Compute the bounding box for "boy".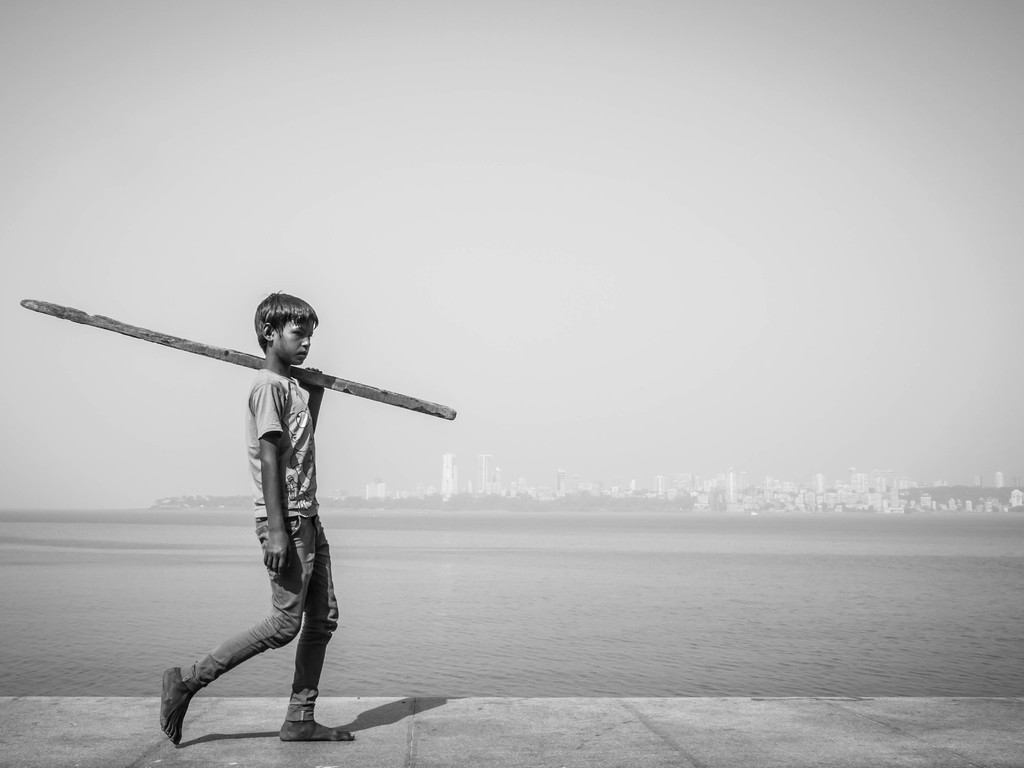
l=163, t=287, r=367, b=748.
